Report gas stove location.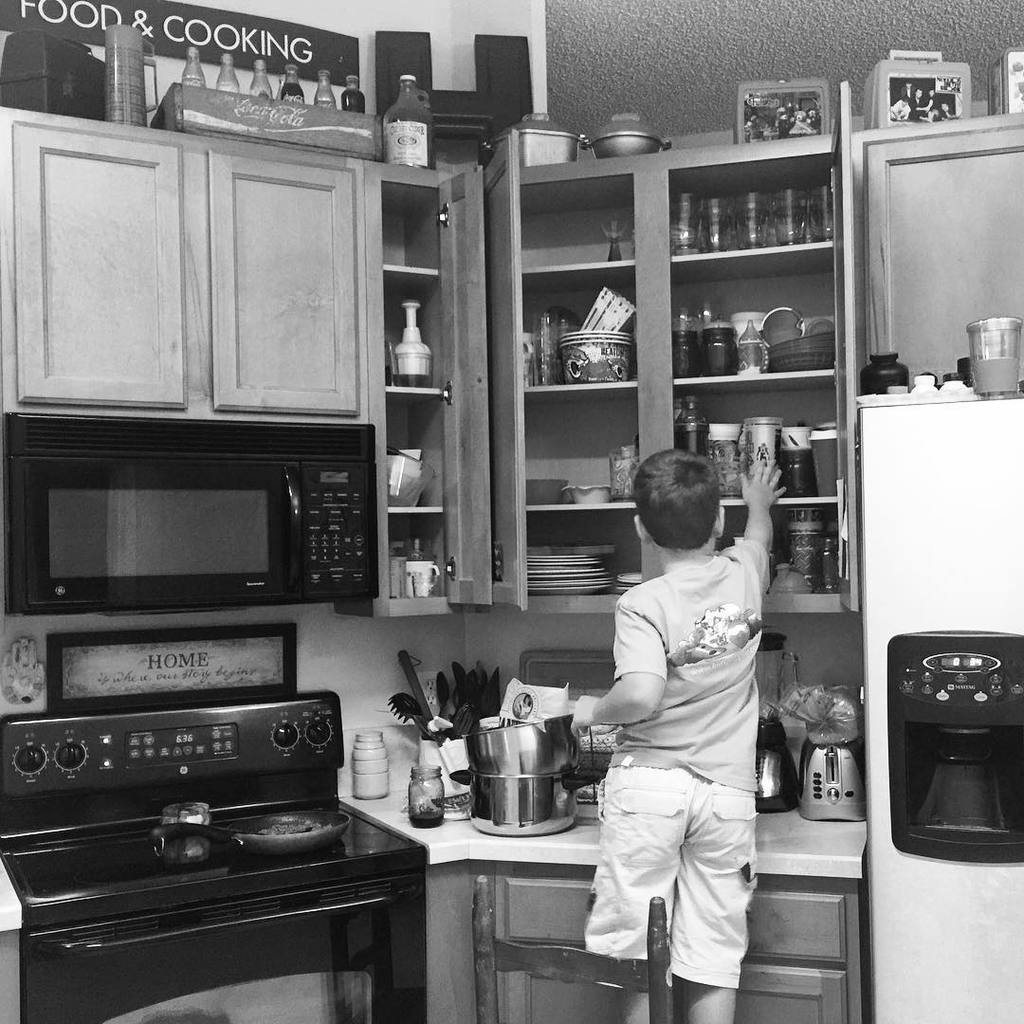
Report: (3,795,421,910).
